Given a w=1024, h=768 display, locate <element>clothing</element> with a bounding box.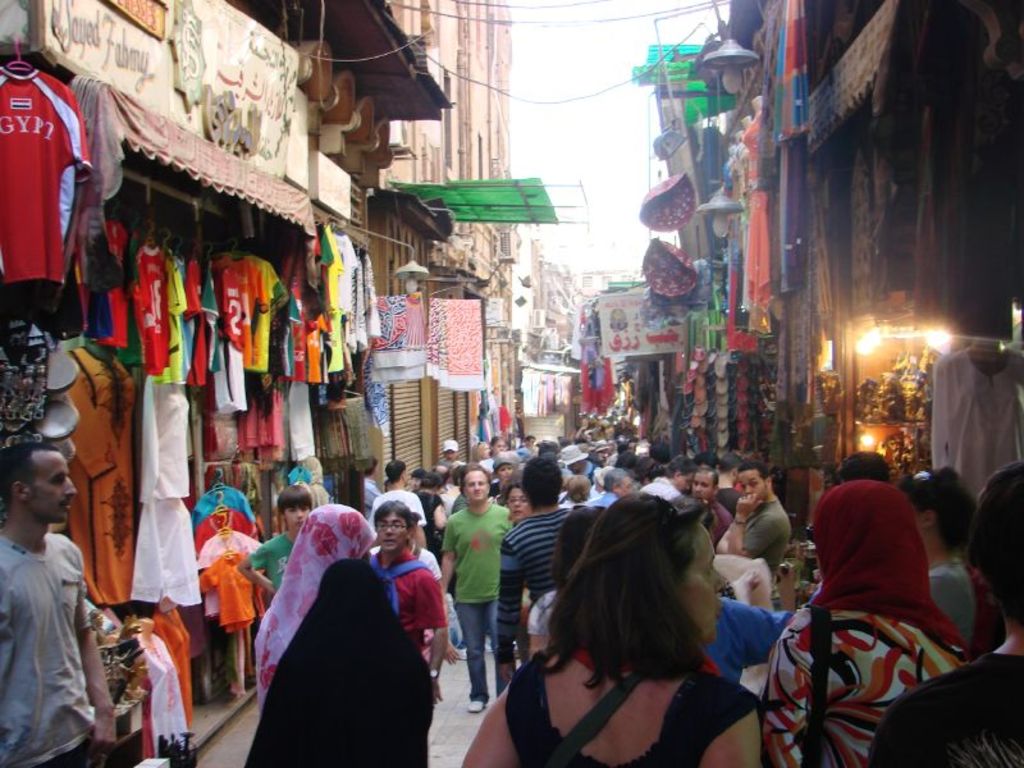
Located: rect(760, 590, 961, 767).
